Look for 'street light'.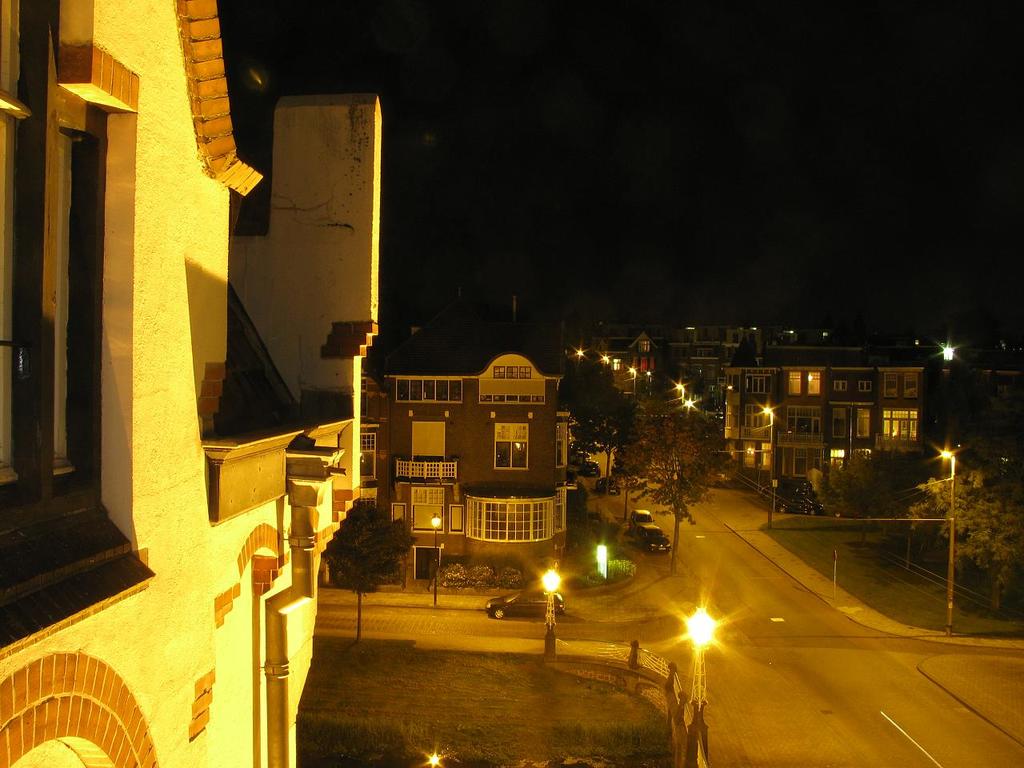
Found: select_region(685, 607, 715, 719).
